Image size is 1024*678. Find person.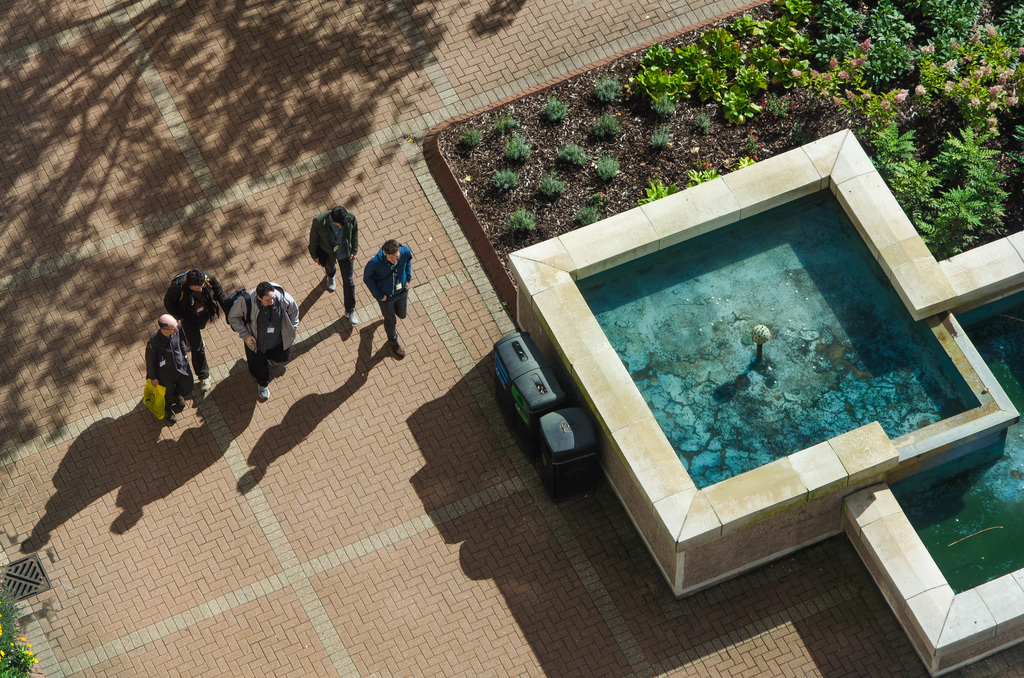
box=[226, 272, 280, 401].
